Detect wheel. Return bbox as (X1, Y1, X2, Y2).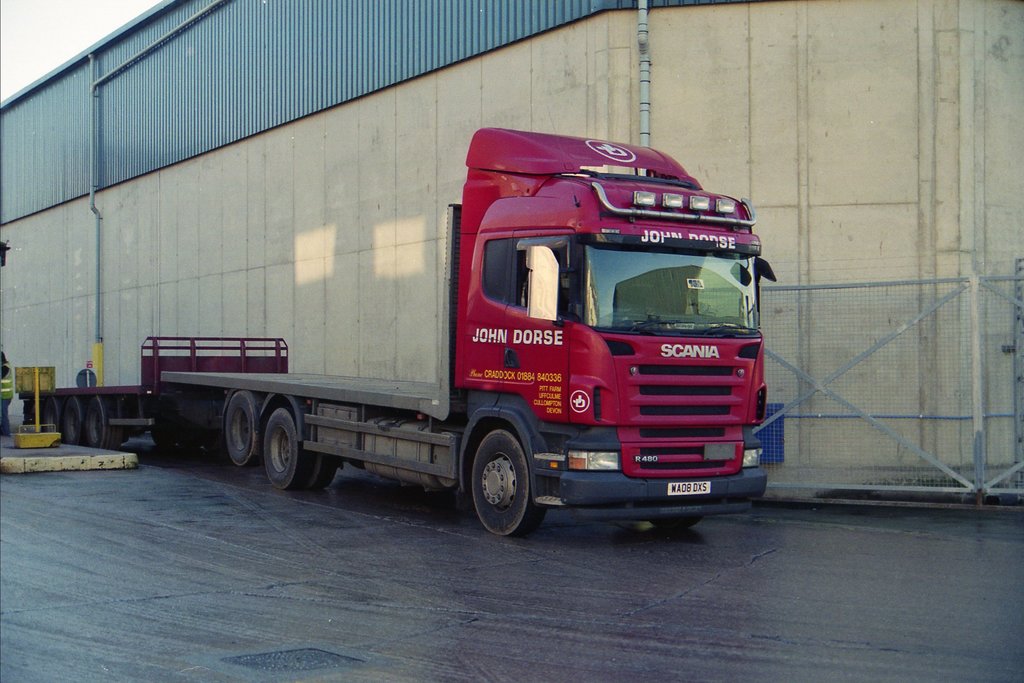
(461, 419, 541, 537).
